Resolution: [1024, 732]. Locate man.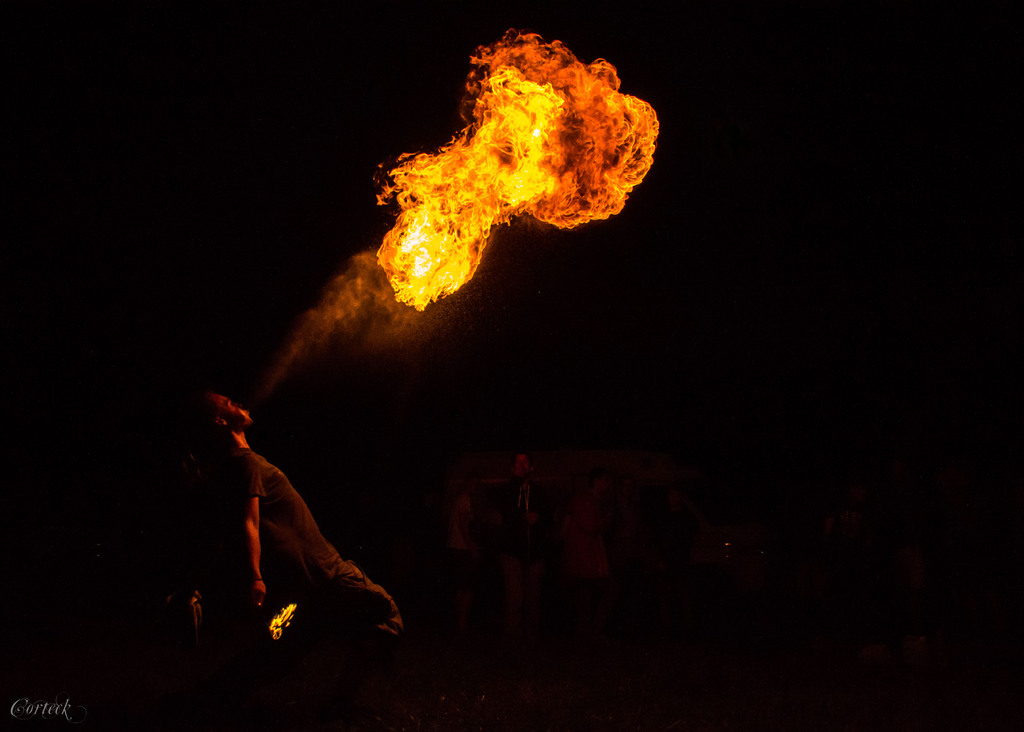
{"left": 179, "top": 378, "right": 403, "bottom": 655}.
